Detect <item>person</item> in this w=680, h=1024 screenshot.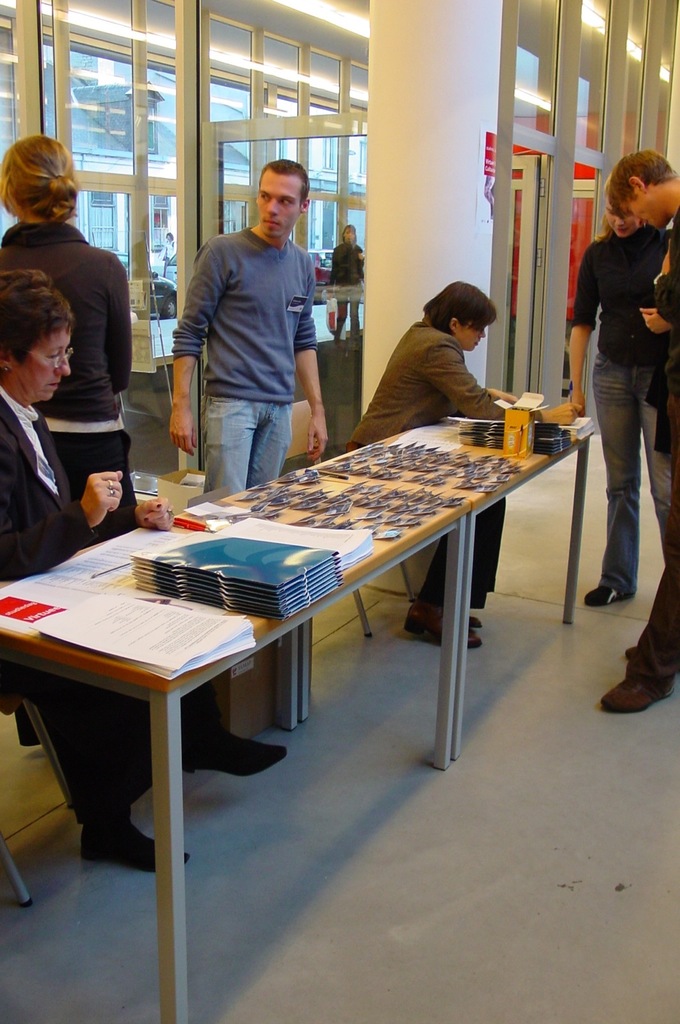
Detection: select_region(327, 267, 531, 648).
